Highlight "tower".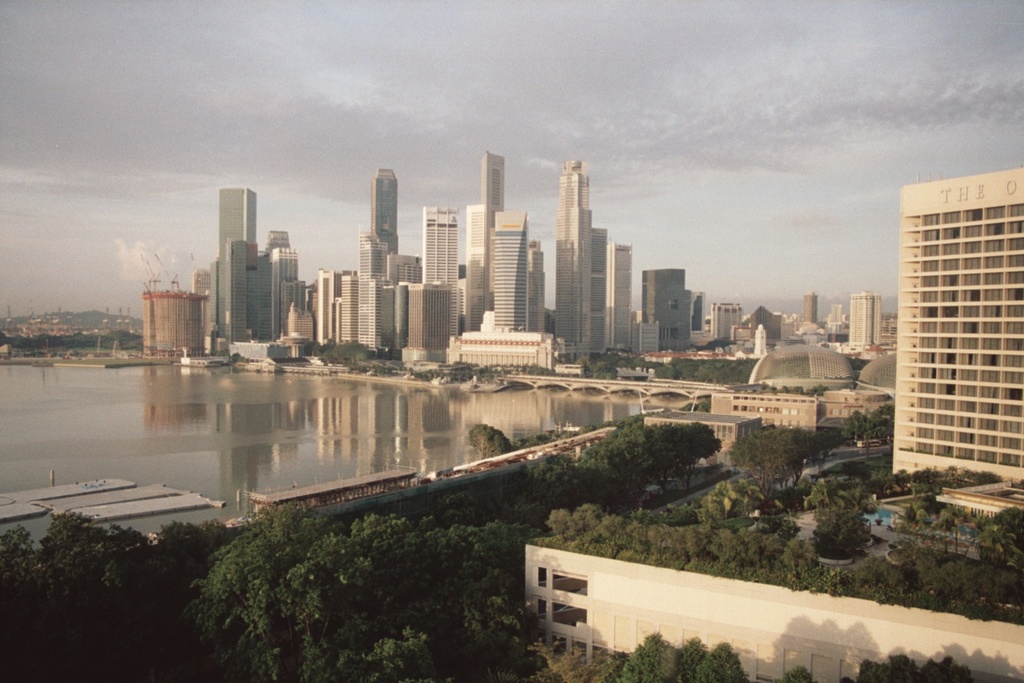
Highlighted region: [x1=417, y1=210, x2=462, y2=347].
